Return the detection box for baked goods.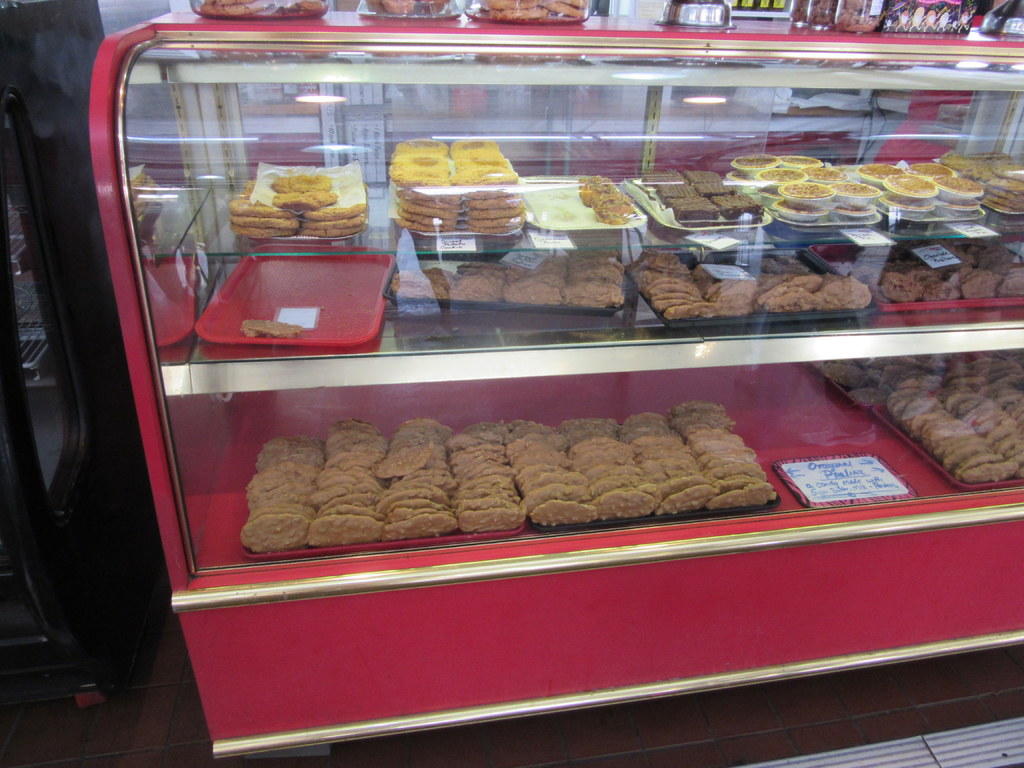
bbox=(240, 515, 310, 554).
